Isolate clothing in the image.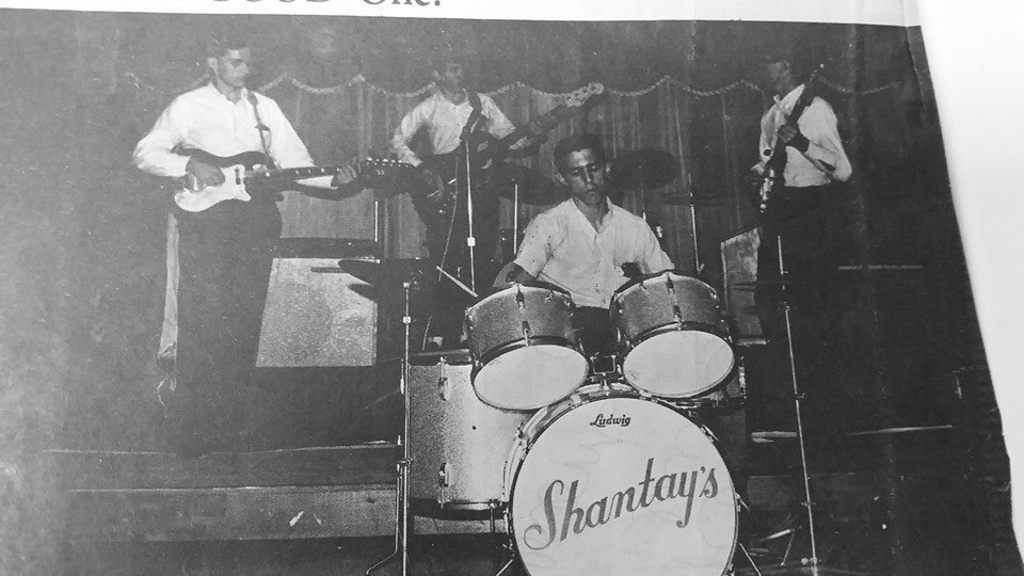
Isolated region: locate(751, 84, 858, 356).
